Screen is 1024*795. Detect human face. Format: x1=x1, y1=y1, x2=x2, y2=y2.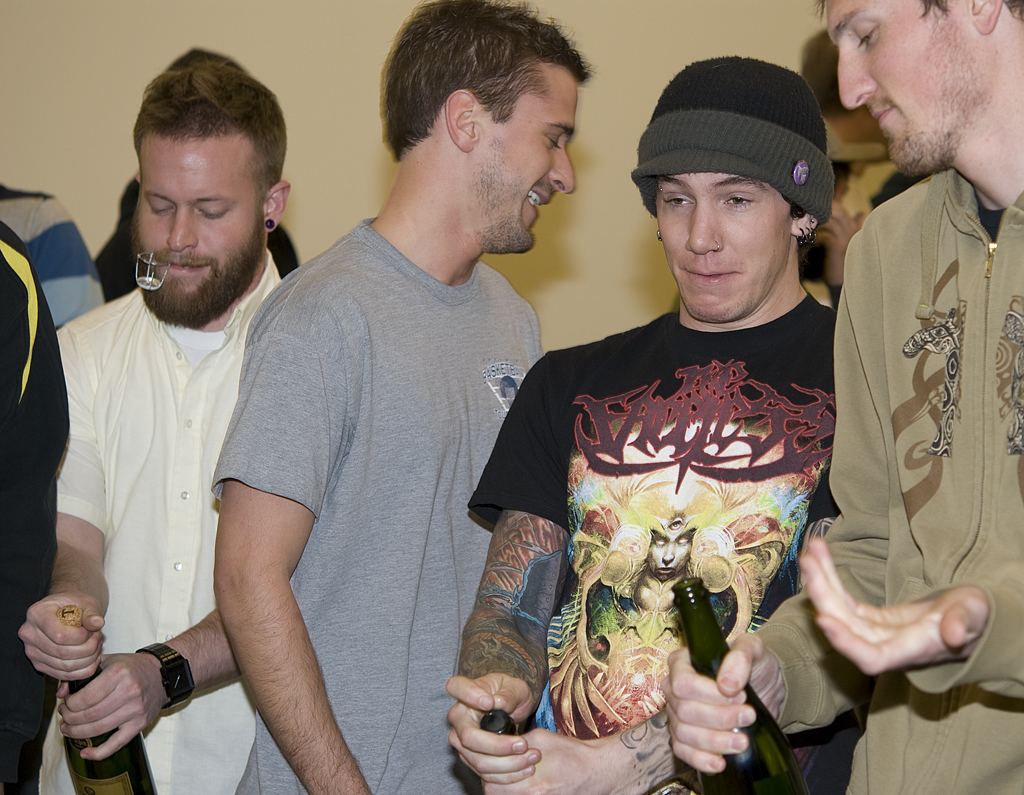
x1=656, y1=173, x2=794, y2=325.
